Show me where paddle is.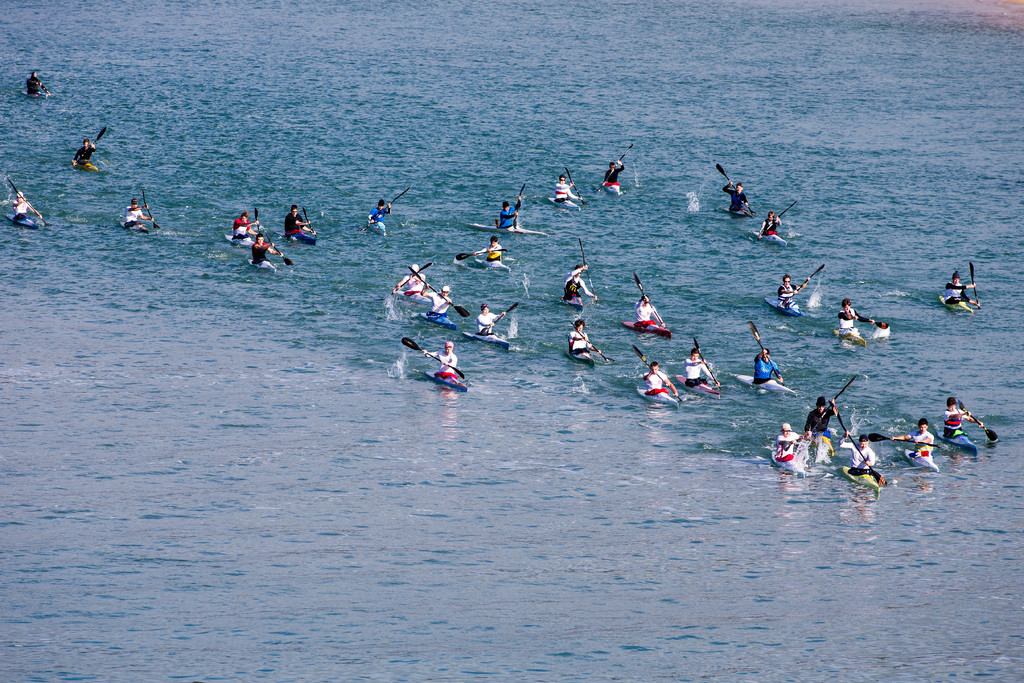
paddle is at <box>565,167,581,205</box>.
